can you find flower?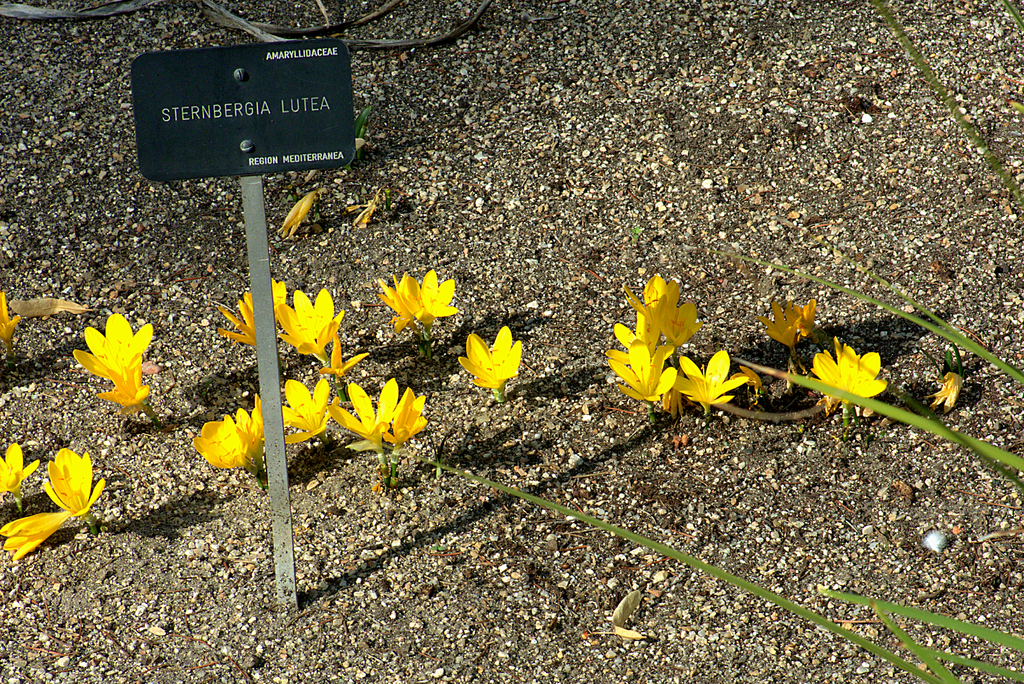
Yes, bounding box: 219:288:253:346.
